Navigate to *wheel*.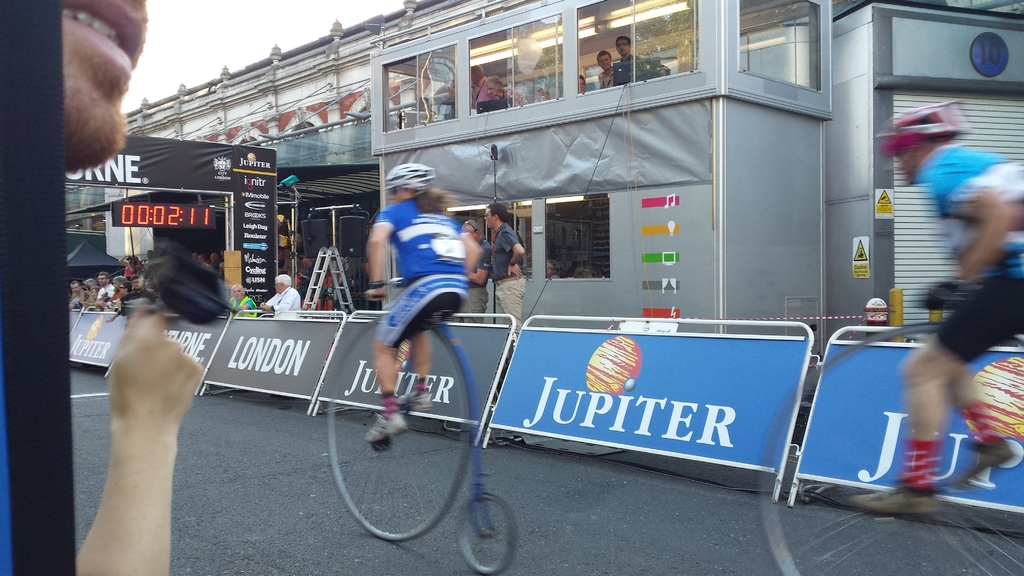
Navigation target: 456, 497, 518, 575.
